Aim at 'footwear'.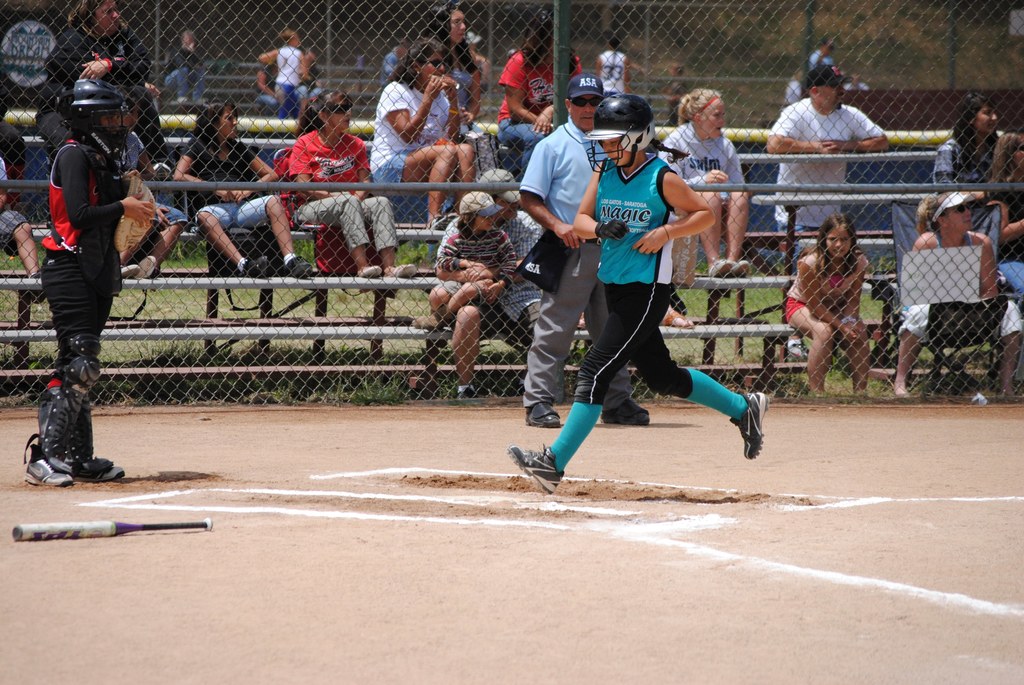
Aimed at {"x1": 386, "y1": 266, "x2": 415, "y2": 294}.
